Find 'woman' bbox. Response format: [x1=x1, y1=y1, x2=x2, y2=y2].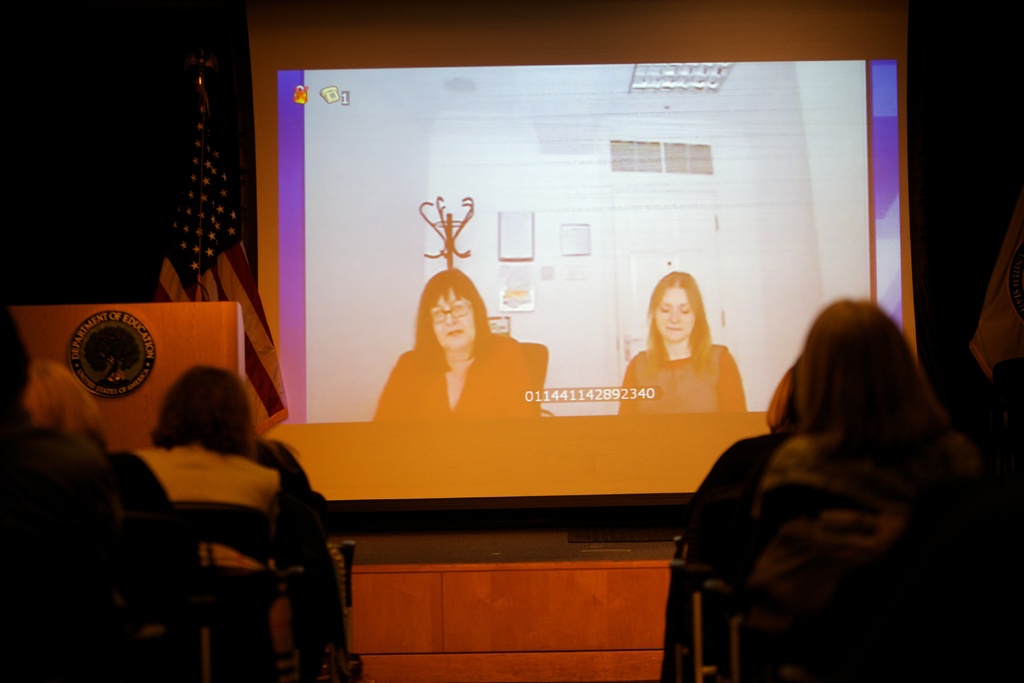
[x1=374, y1=265, x2=541, y2=422].
